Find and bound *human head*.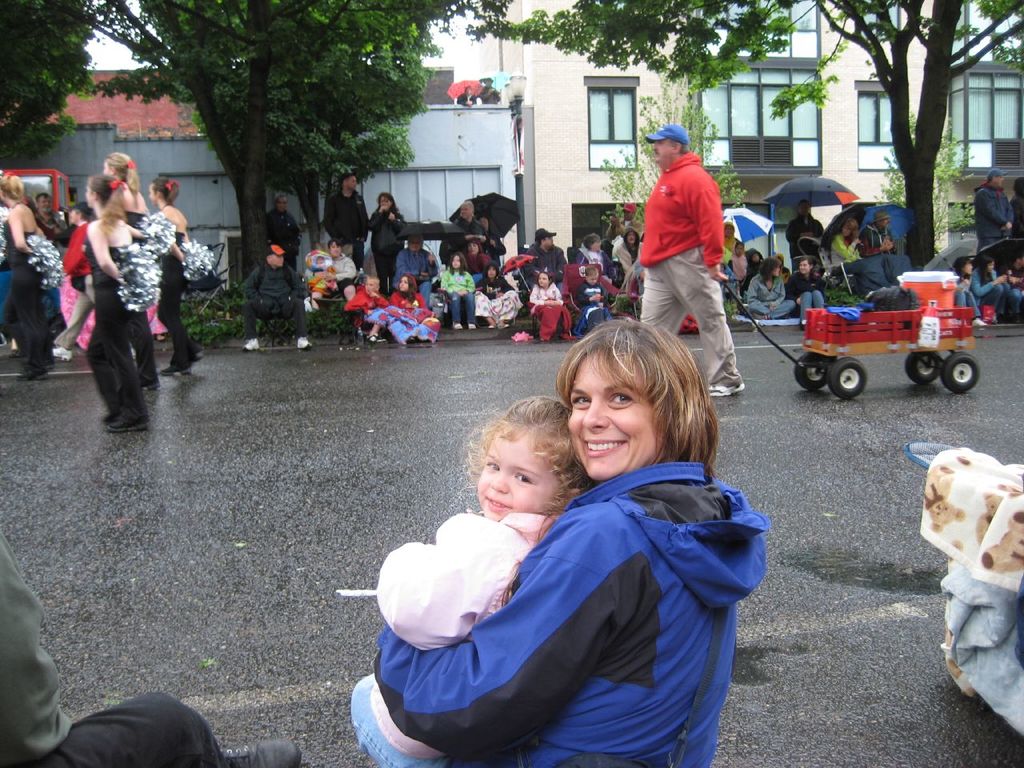
Bound: (x1=105, y1=153, x2=133, y2=179).
